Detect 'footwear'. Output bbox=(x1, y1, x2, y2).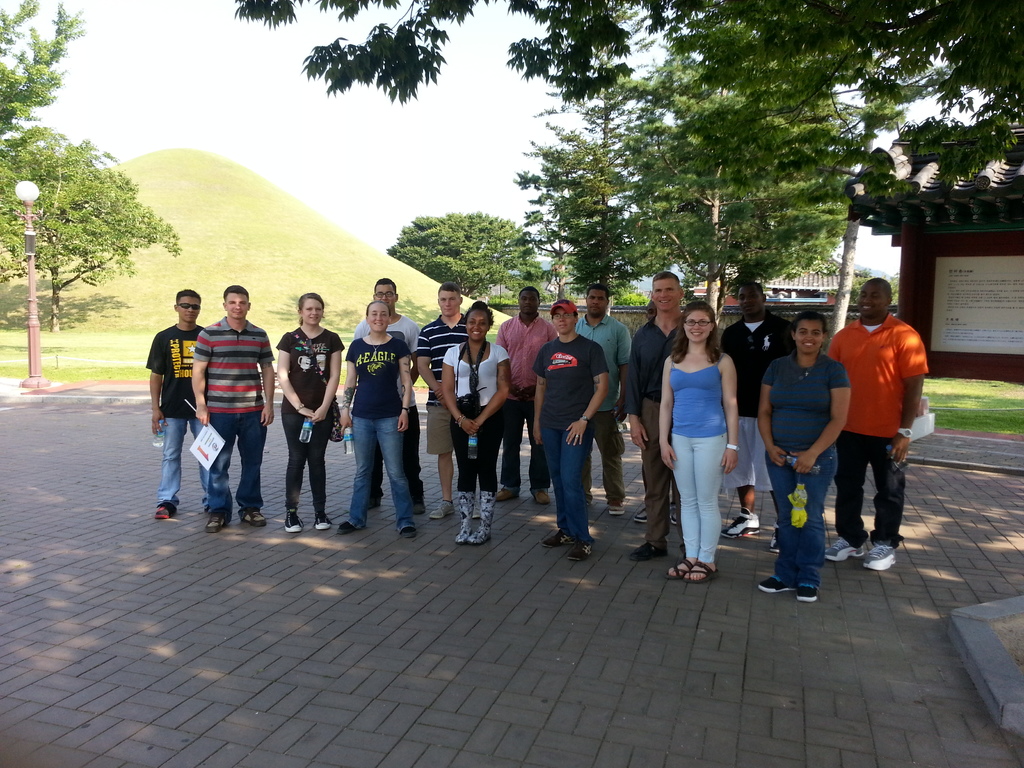
bbox=(312, 511, 332, 529).
